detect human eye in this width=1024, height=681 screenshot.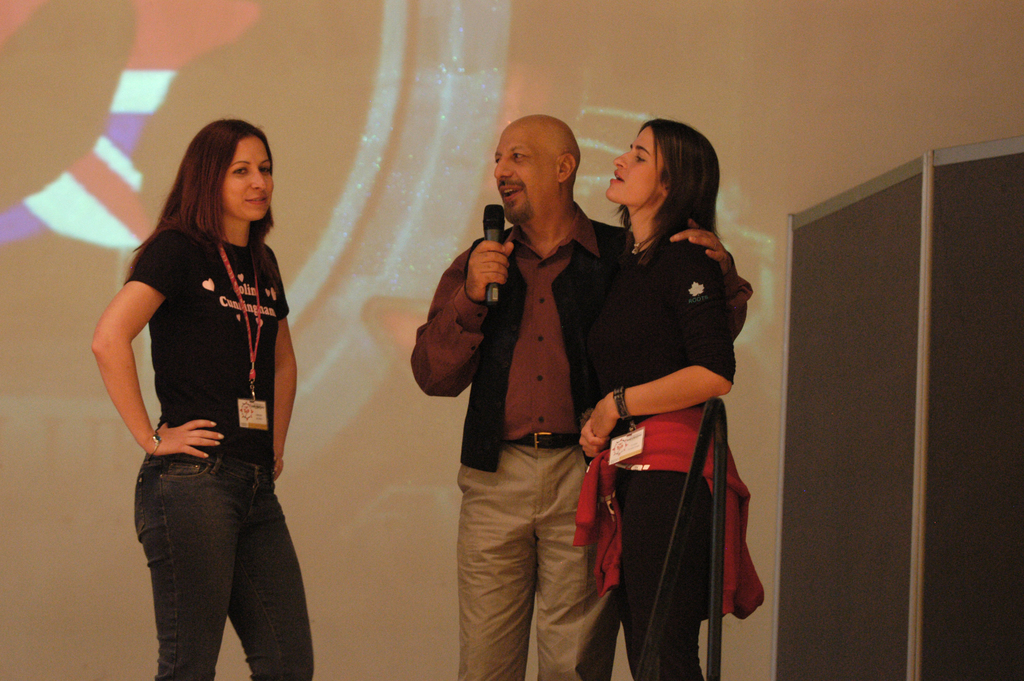
Detection: (left=257, top=161, right=271, bottom=177).
